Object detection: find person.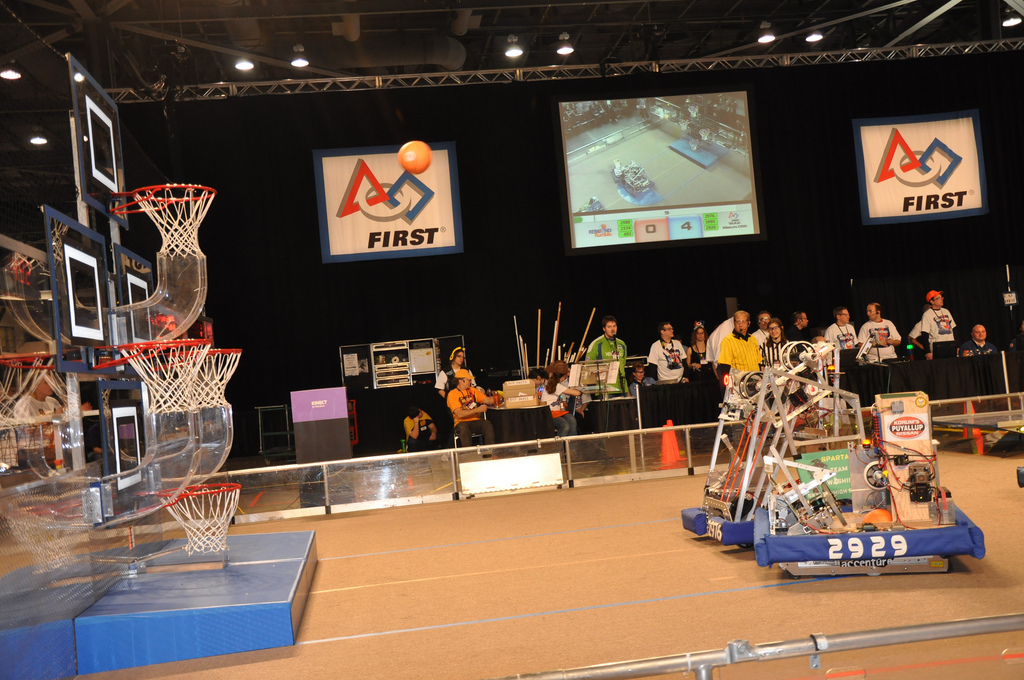
<region>438, 340, 474, 397</region>.
